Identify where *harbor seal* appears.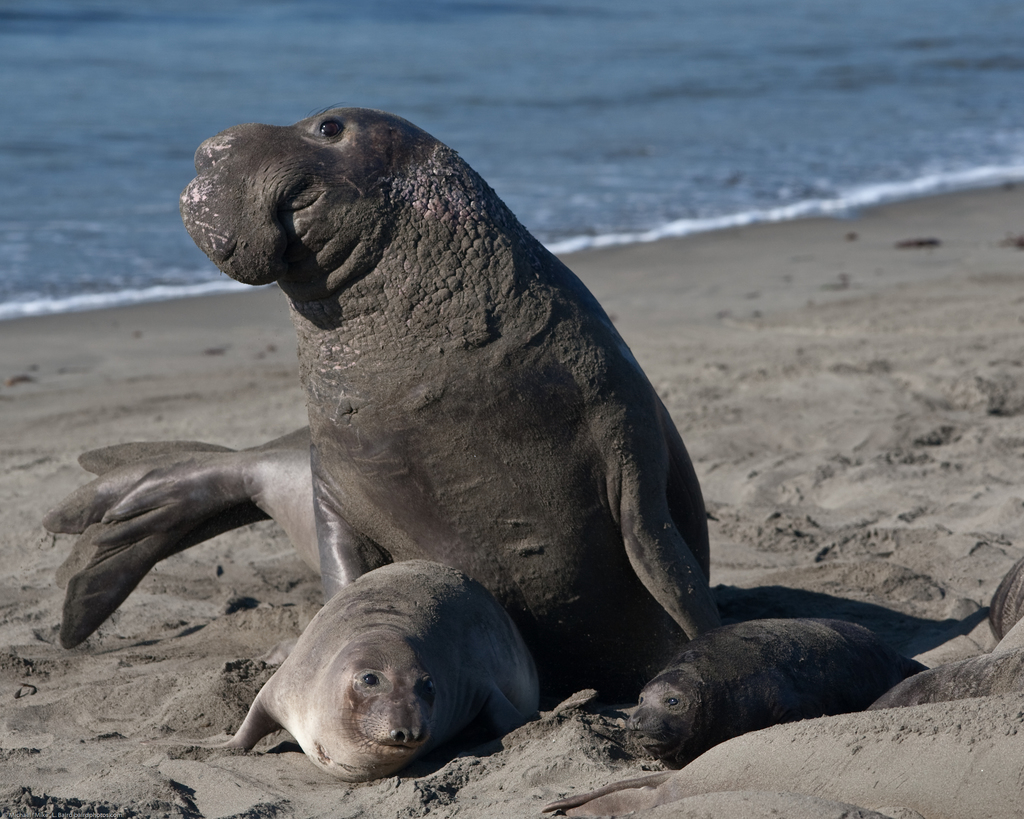
Appears at [543,702,1023,818].
